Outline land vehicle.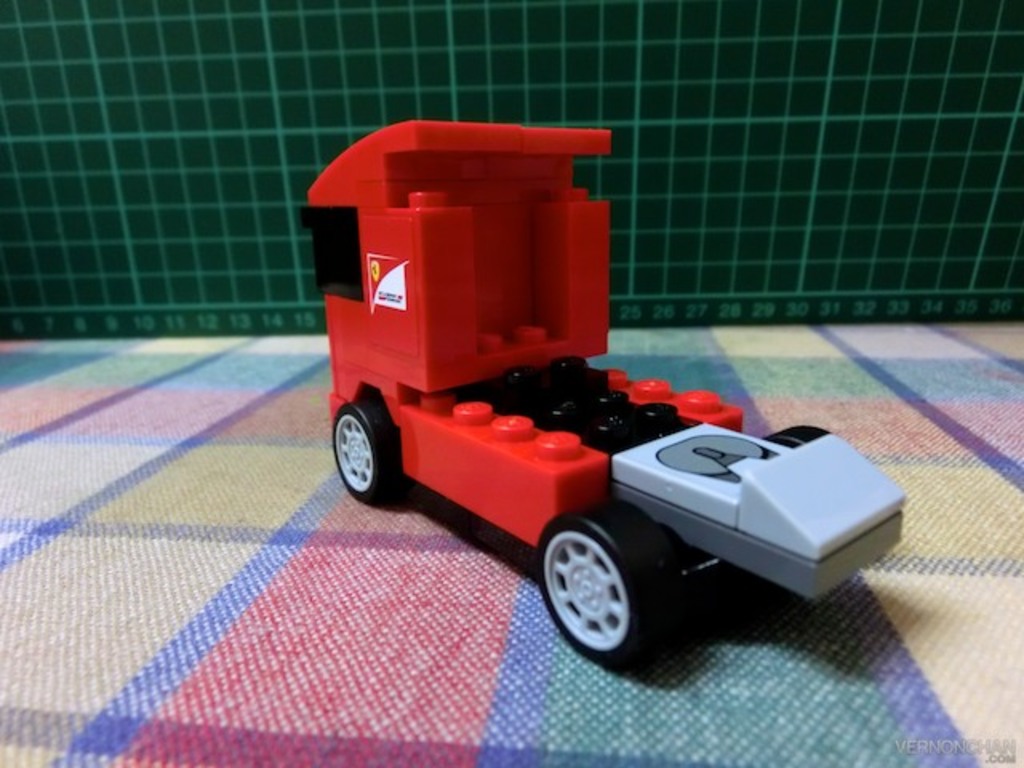
Outline: [302,120,906,666].
